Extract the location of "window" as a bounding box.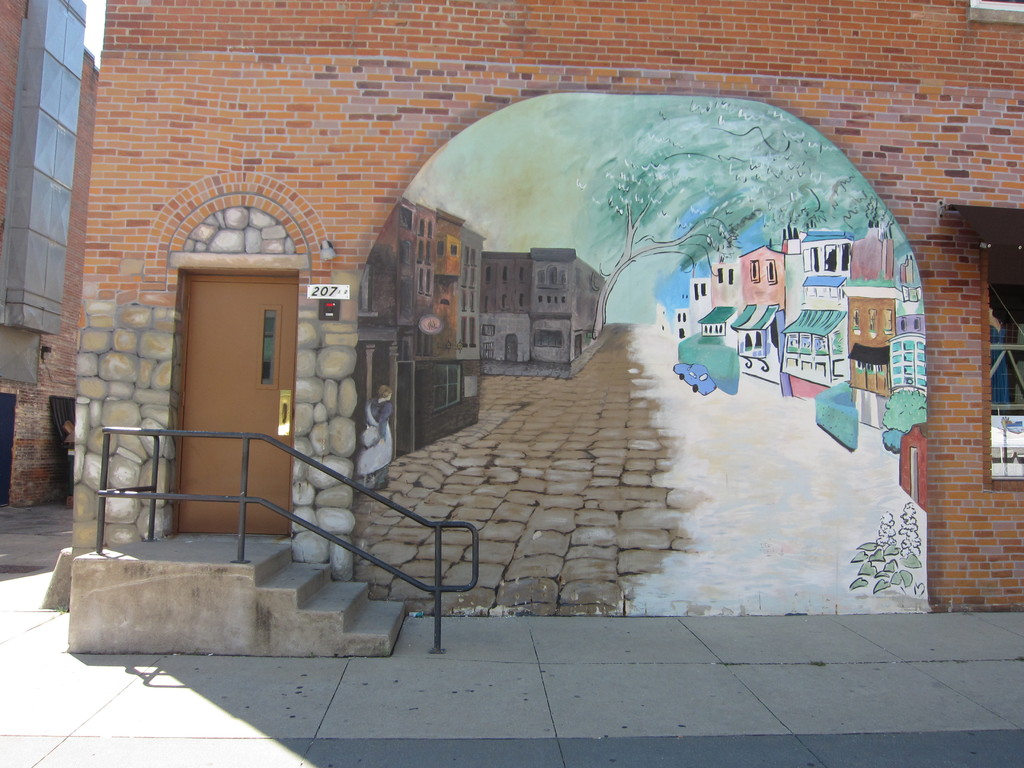
[400,241,412,268].
